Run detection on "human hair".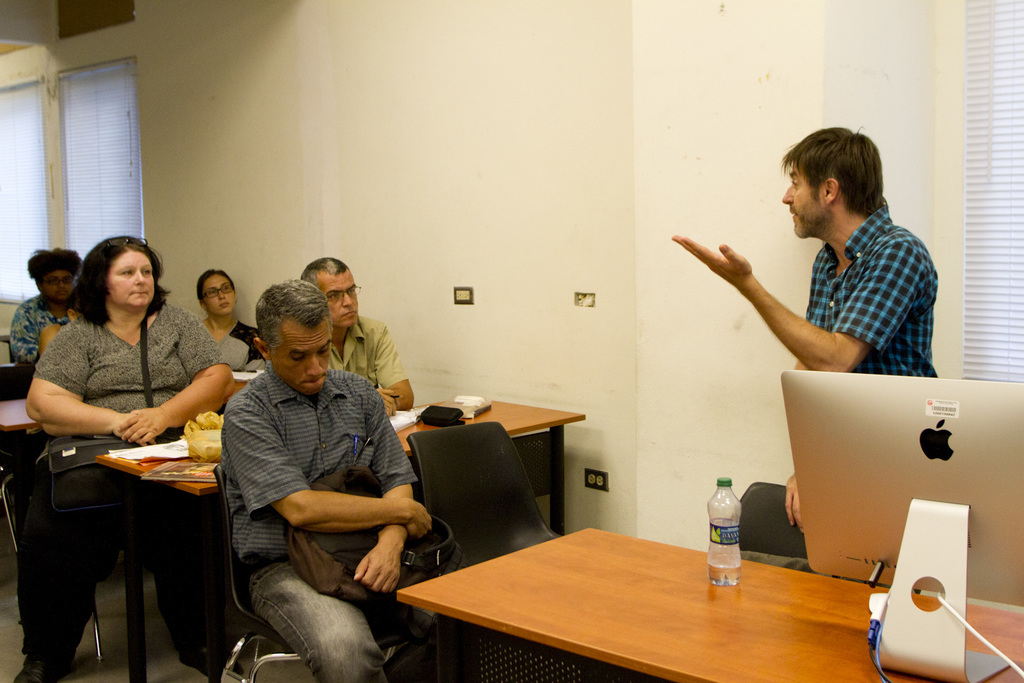
Result: [left=259, top=277, right=333, bottom=354].
